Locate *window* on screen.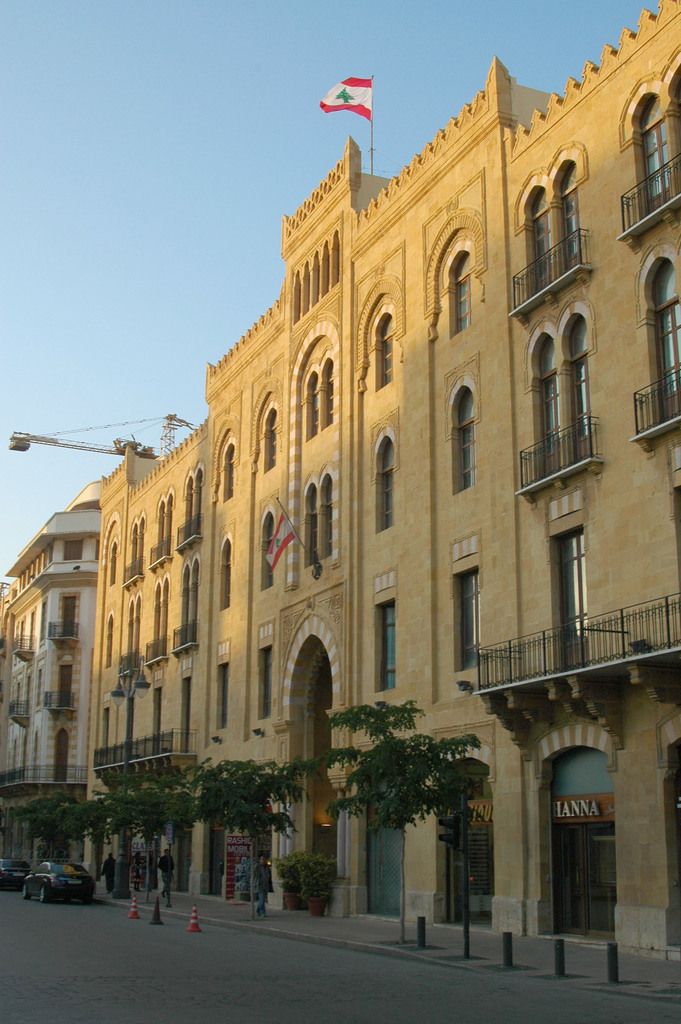
On screen at box=[449, 384, 479, 494].
